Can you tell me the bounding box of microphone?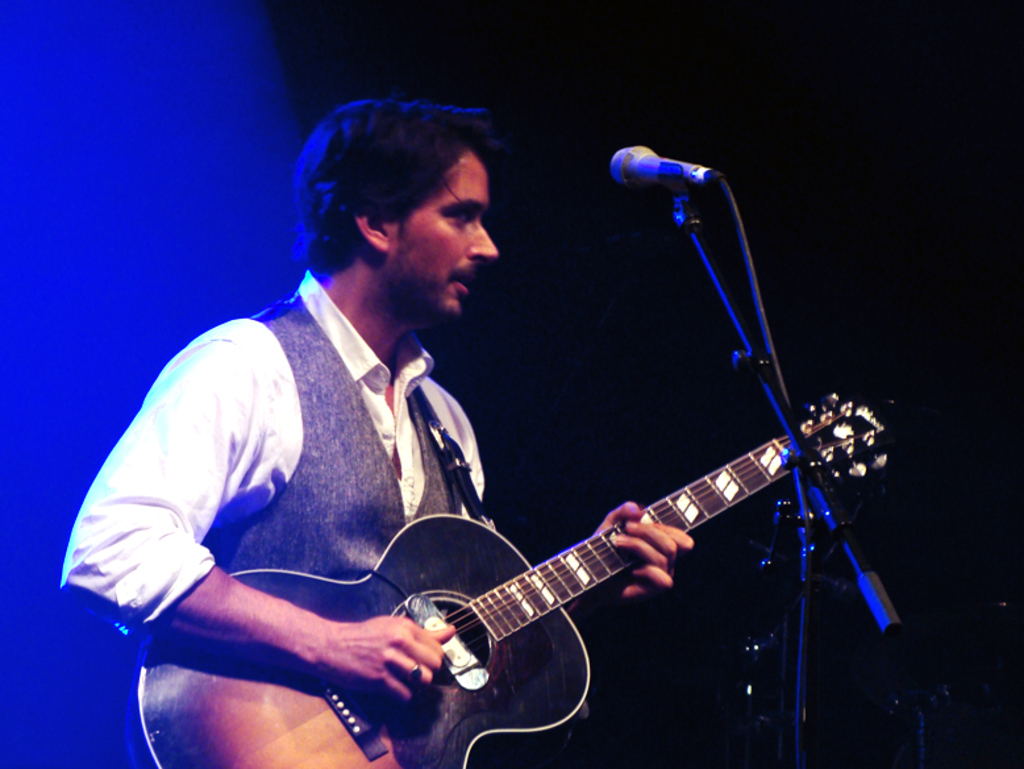
bbox(612, 140, 717, 191).
